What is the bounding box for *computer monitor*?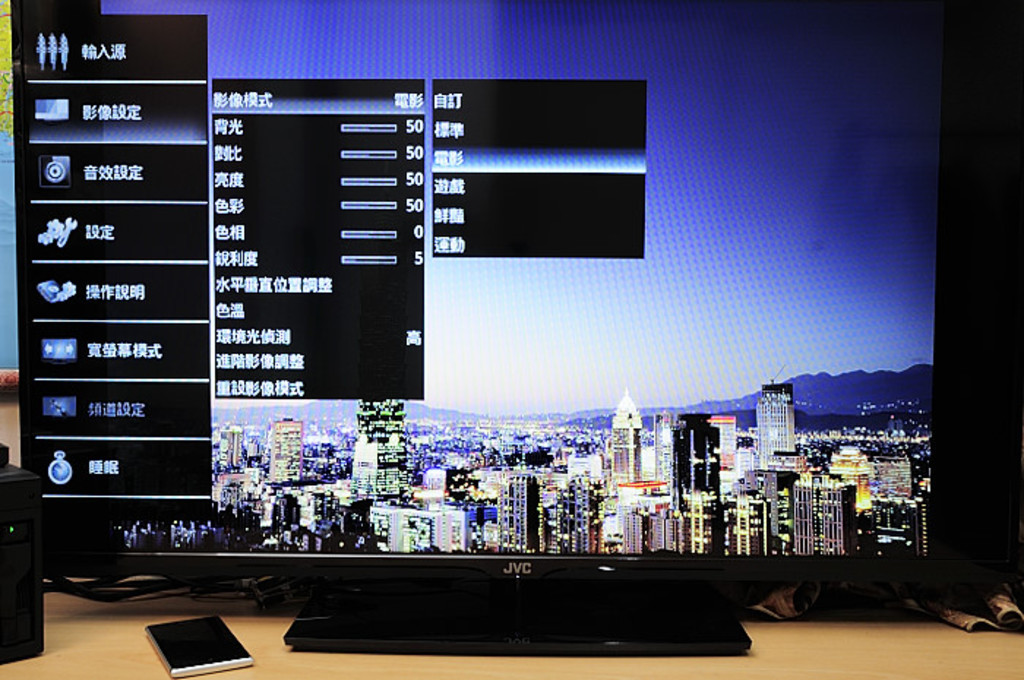
region(0, 60, 990, 679).
